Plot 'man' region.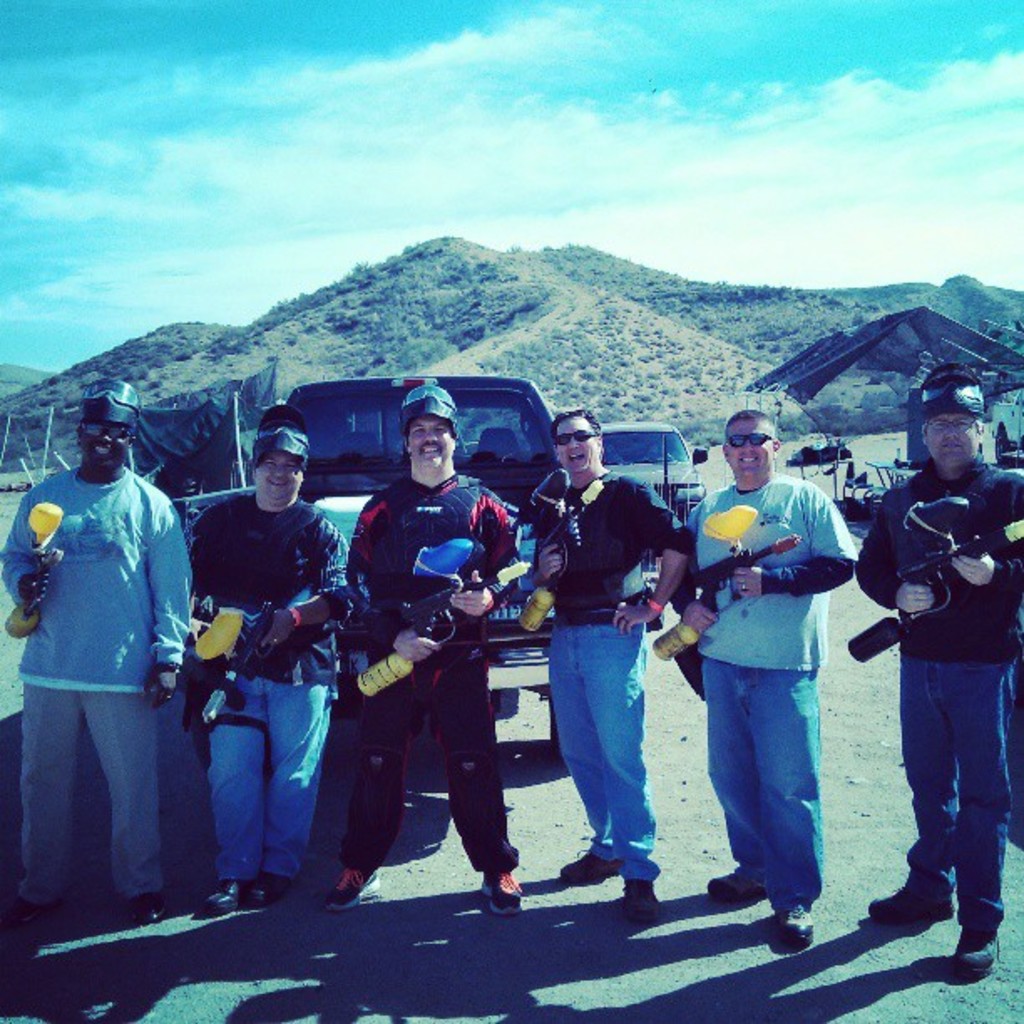
Plotted at {"x1": 664, "y1": 412, "x2": 860, "y2": 954}.
